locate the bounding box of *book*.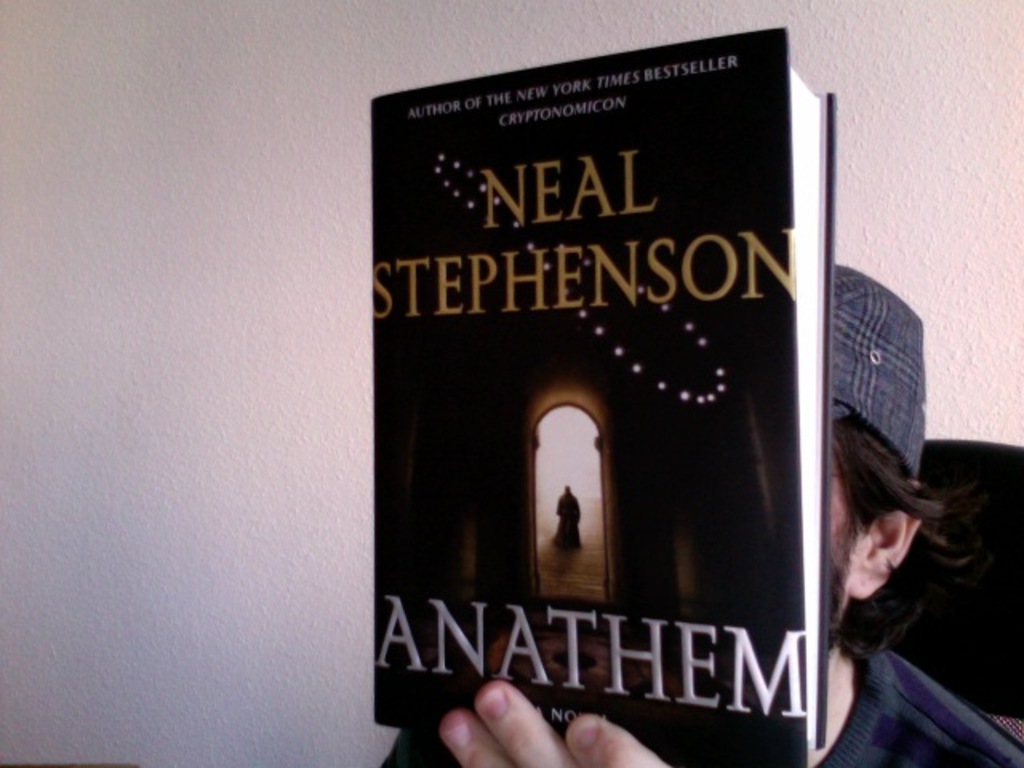
Bounding box: pyautogui.locateOnScreen(376, 24, 840, 766).
